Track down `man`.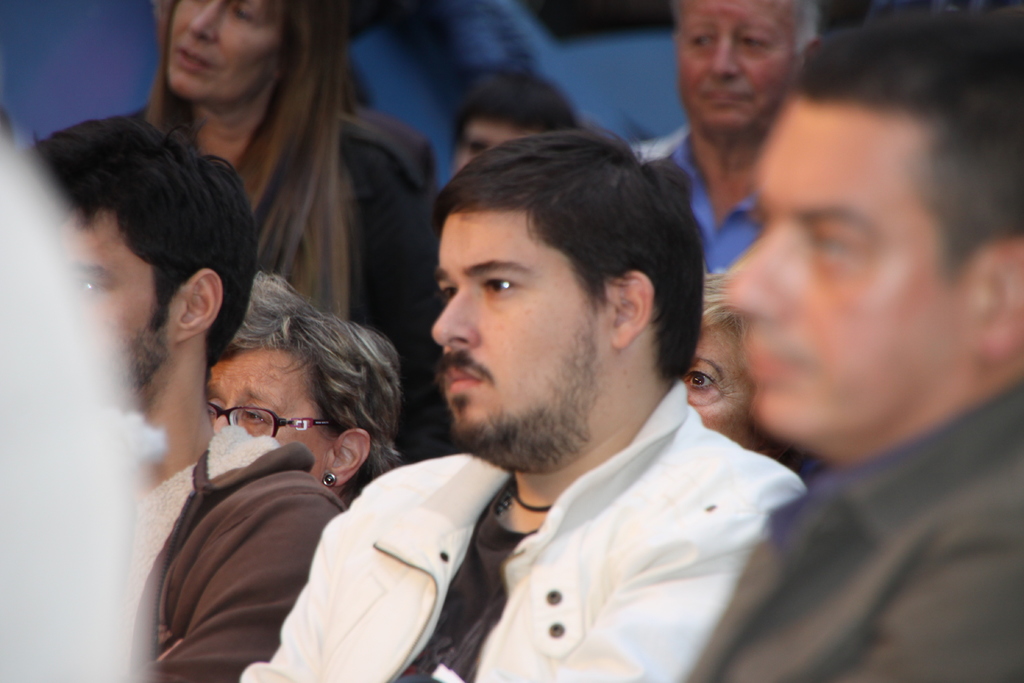
Tracked to l=20, t=117, r=345, b=682.
